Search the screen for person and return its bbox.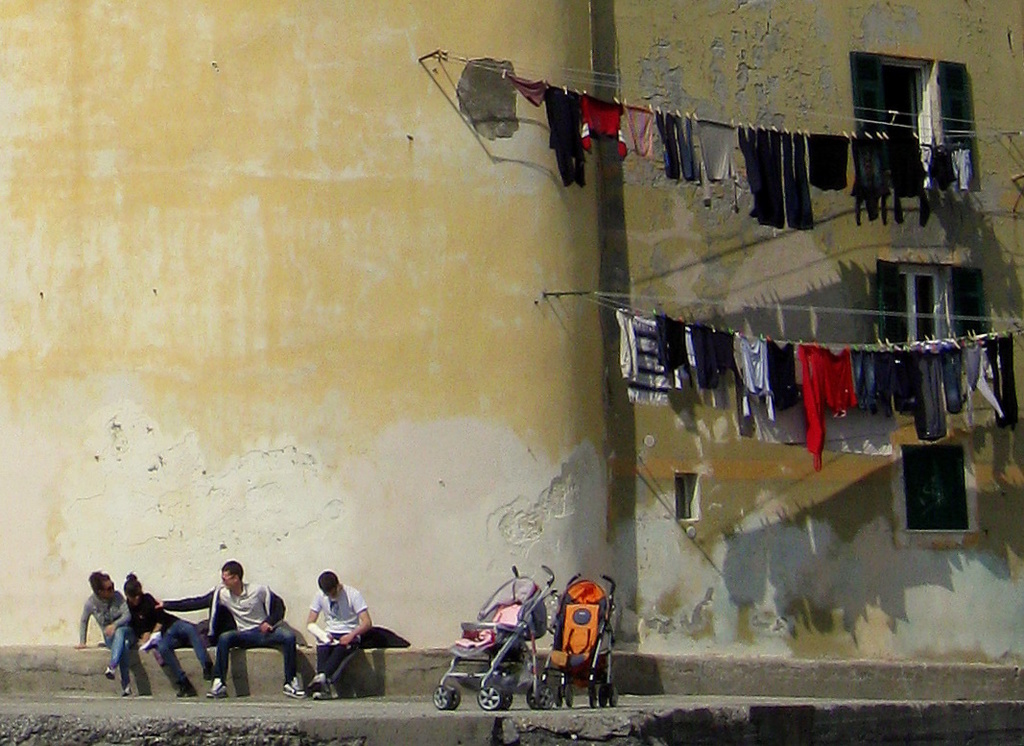
Found: l=124, t=571, r=157, b=697.
